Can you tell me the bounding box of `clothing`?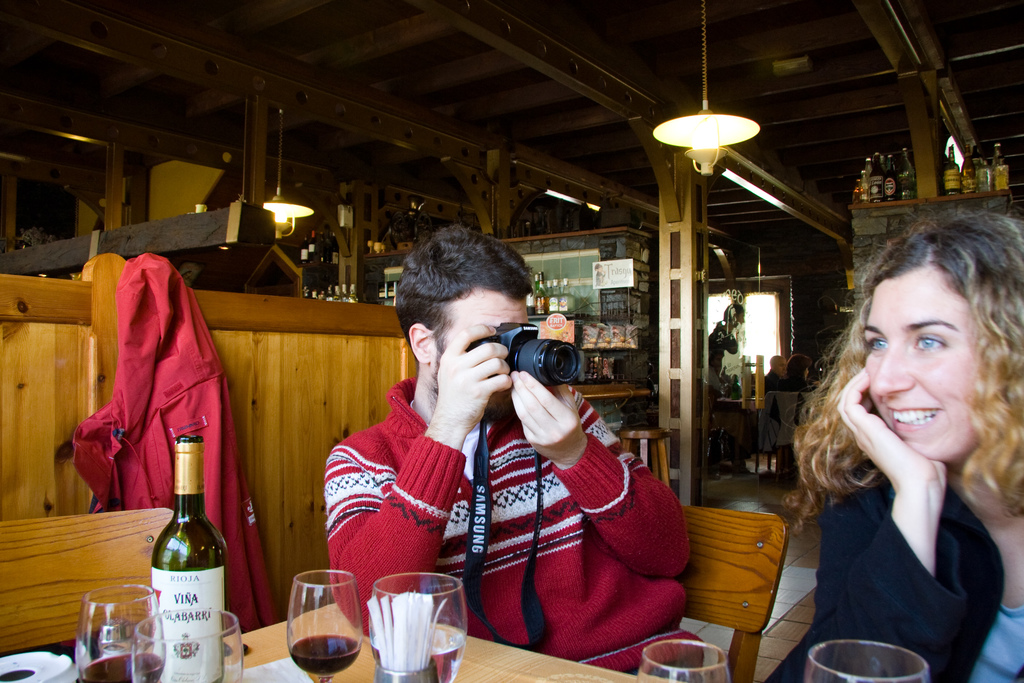
(353, 307, 649, 662).
